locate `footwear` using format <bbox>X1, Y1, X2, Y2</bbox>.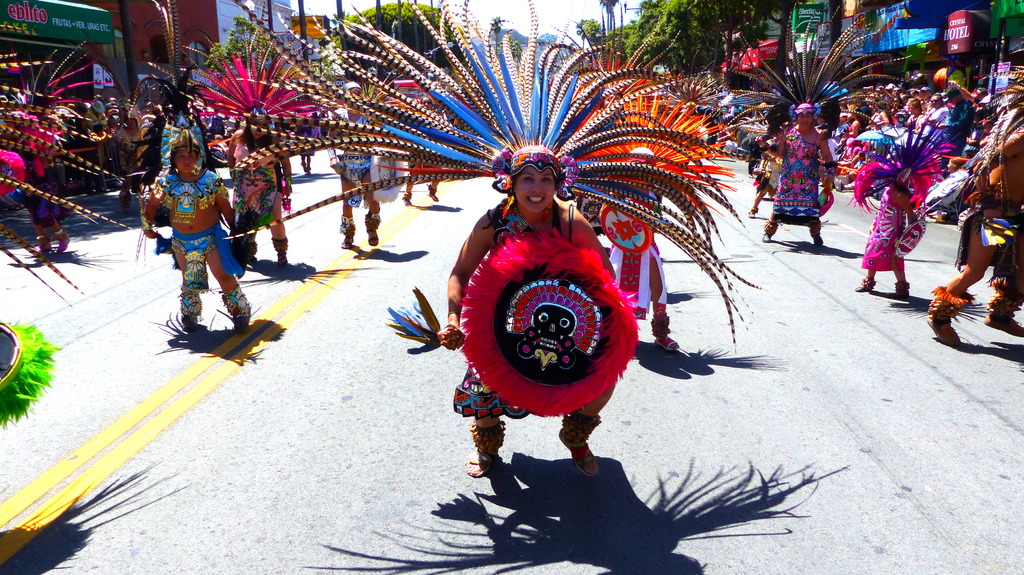
<bbox>29, 235, 49, 257</bbox>.
